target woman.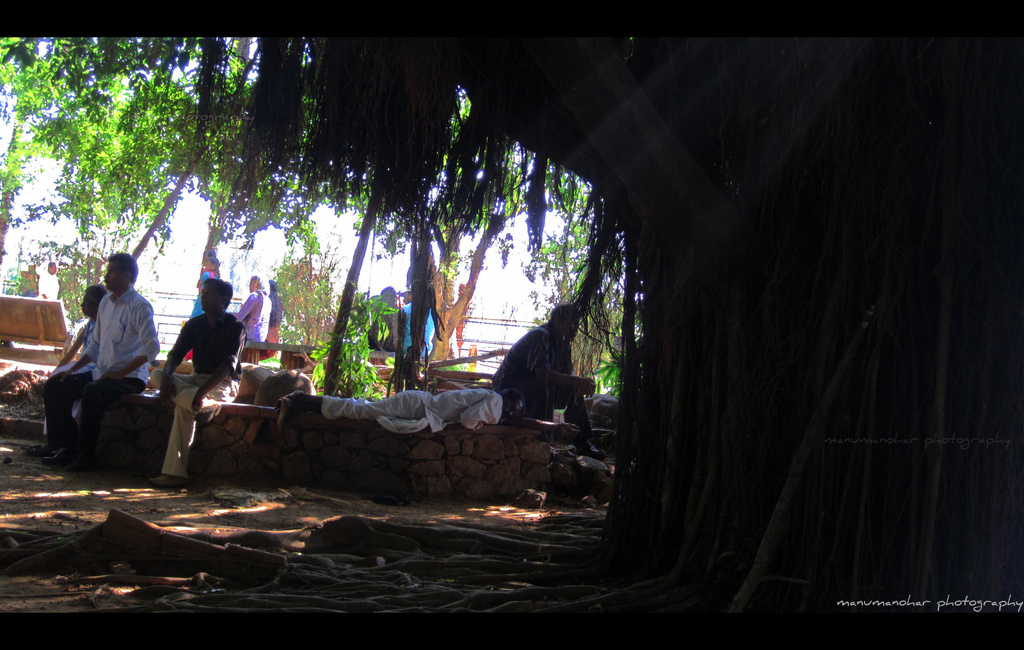
Target region: pyautogui.locateOnScreen(236, 273, 271, 343).
